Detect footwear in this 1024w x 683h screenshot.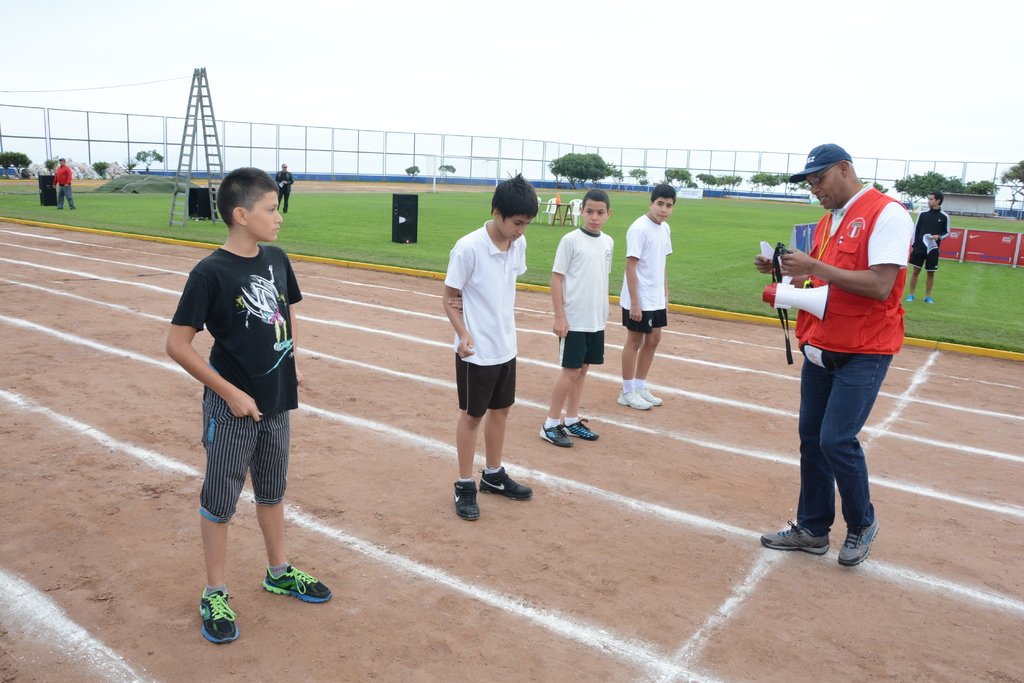
Detection: 925 295 935 305.
